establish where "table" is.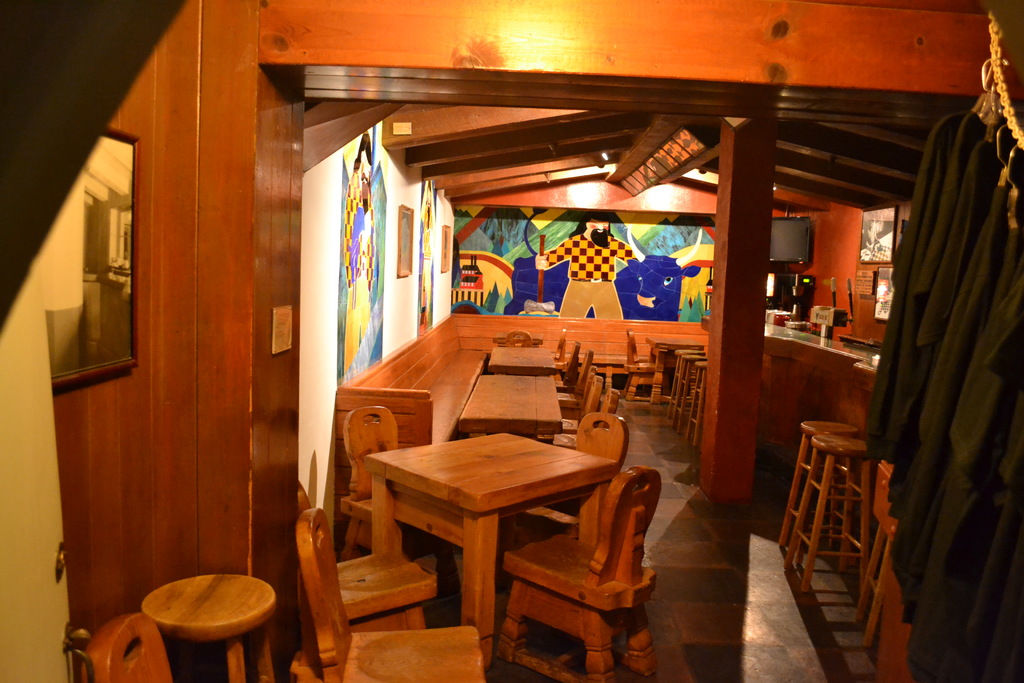
Established at l=648, t=340, r=701, b=404.
